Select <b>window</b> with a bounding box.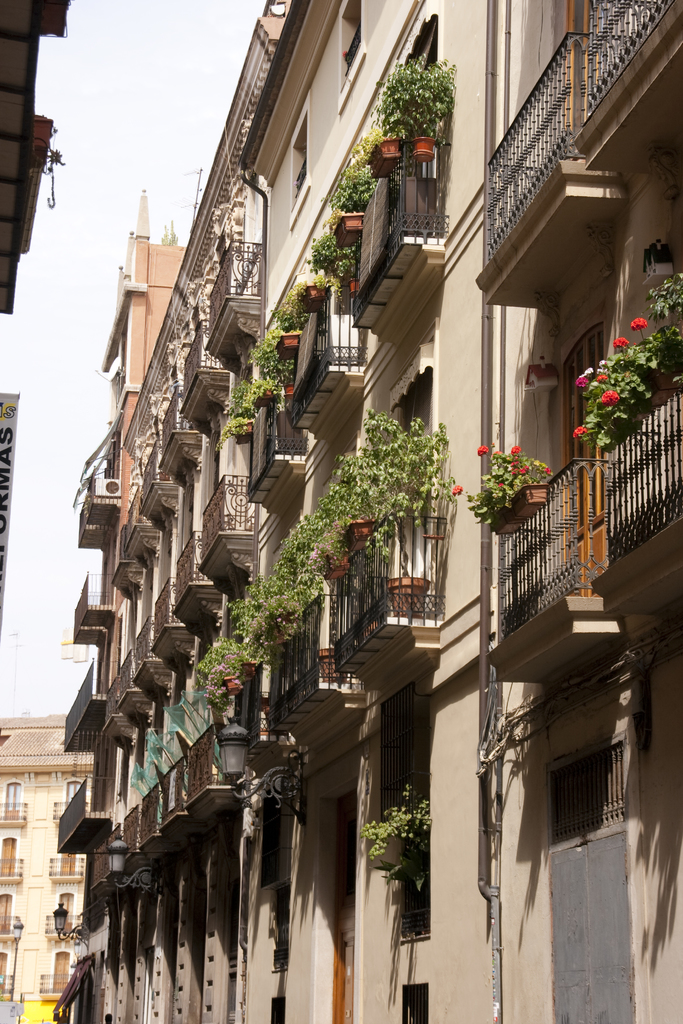
<bbox>560, 326, 605, 558</bbox>.
